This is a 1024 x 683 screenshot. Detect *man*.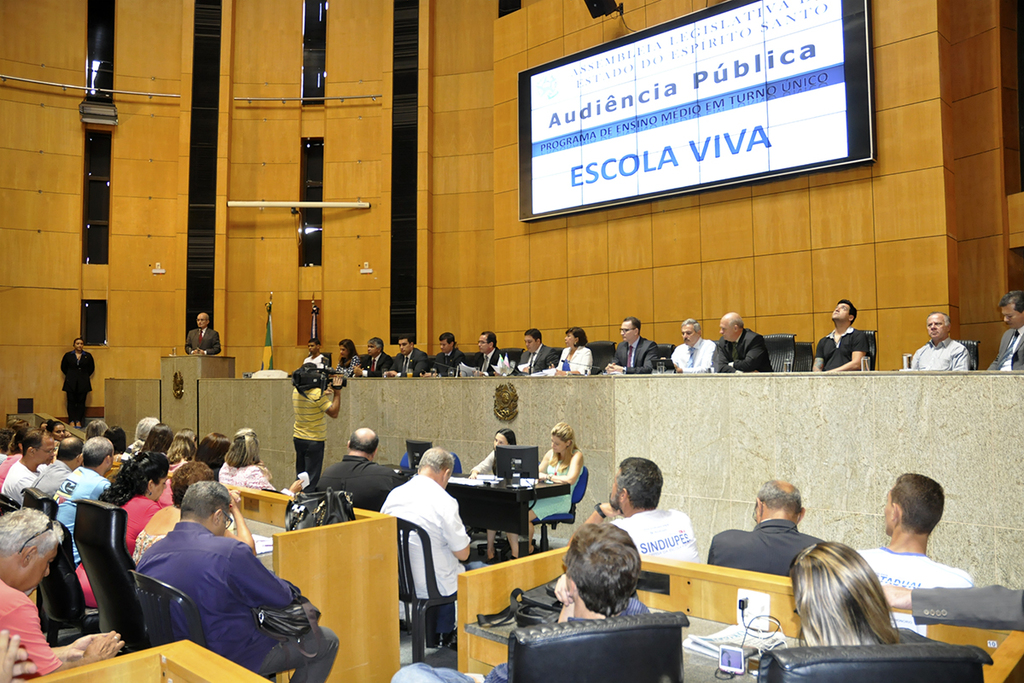
Rect(811, 297, 874, 373).
